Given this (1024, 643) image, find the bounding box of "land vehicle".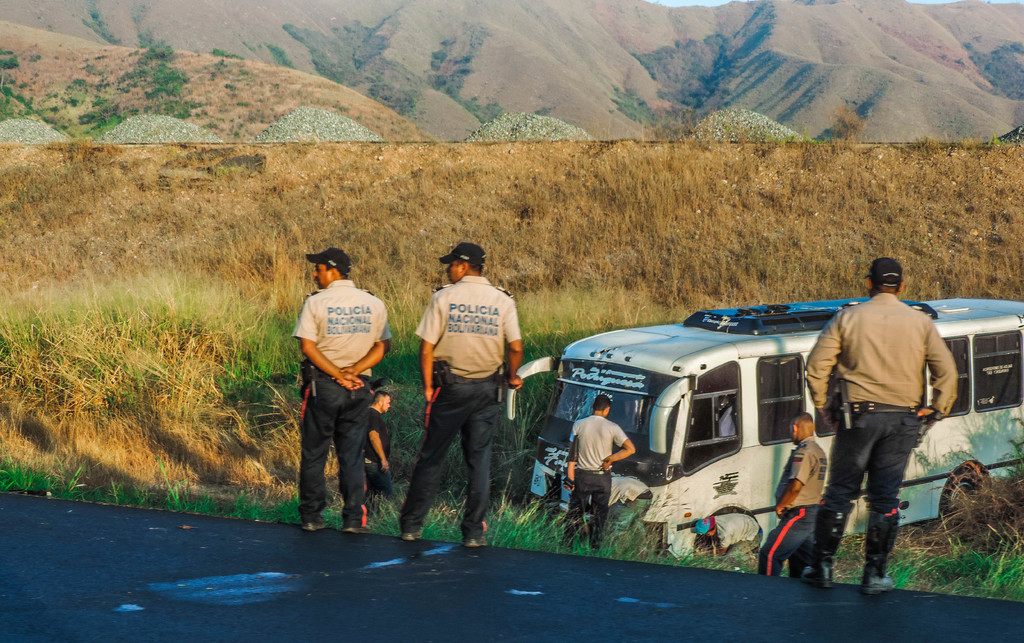
bbox=(508, 297, 1022, 552).
